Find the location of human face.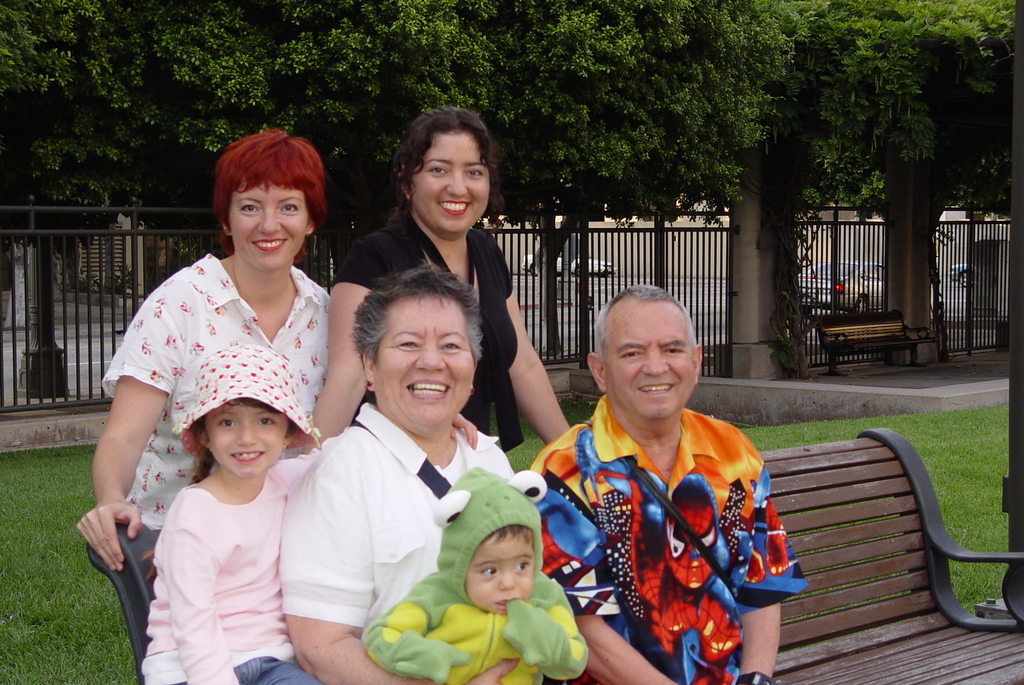
Location: box=[374, 293, 474, 427].
